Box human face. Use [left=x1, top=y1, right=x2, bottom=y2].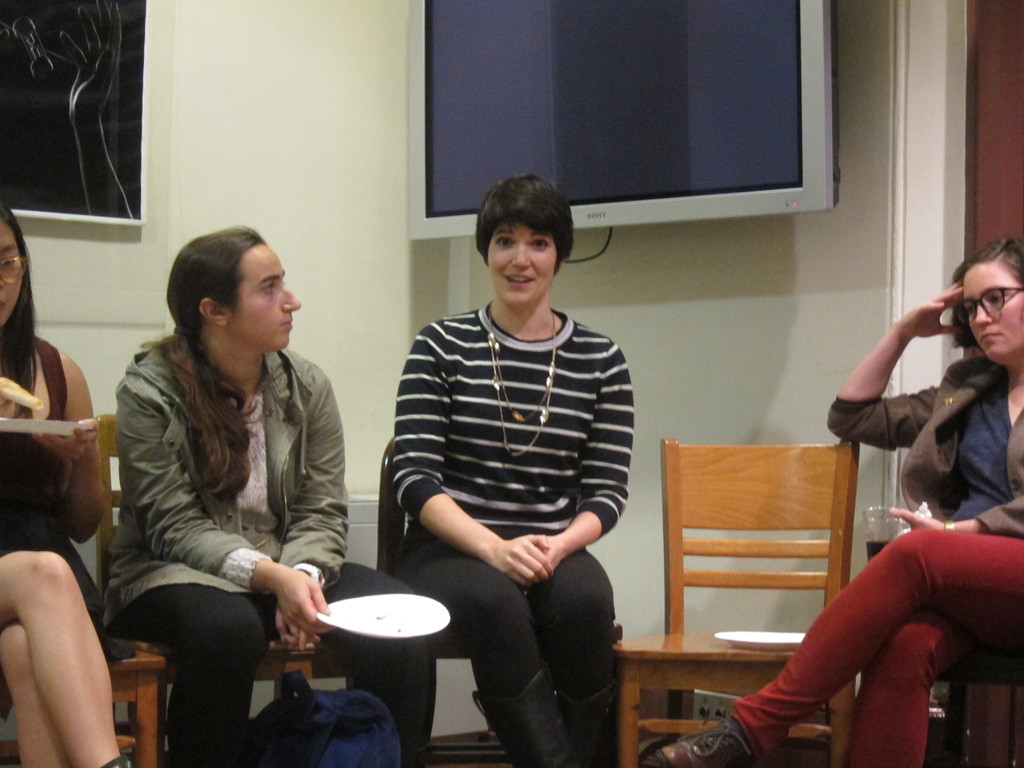
[left=231, top=241, right=304, bottom=356].
